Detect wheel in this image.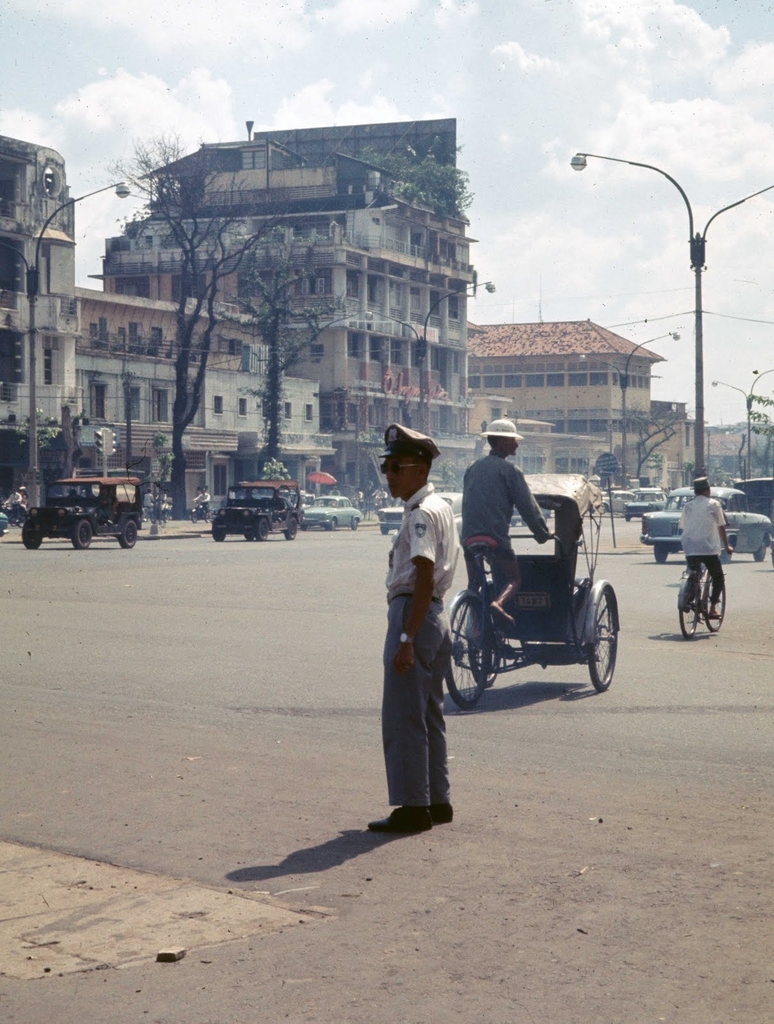
Detection: 703,568,727,634.
